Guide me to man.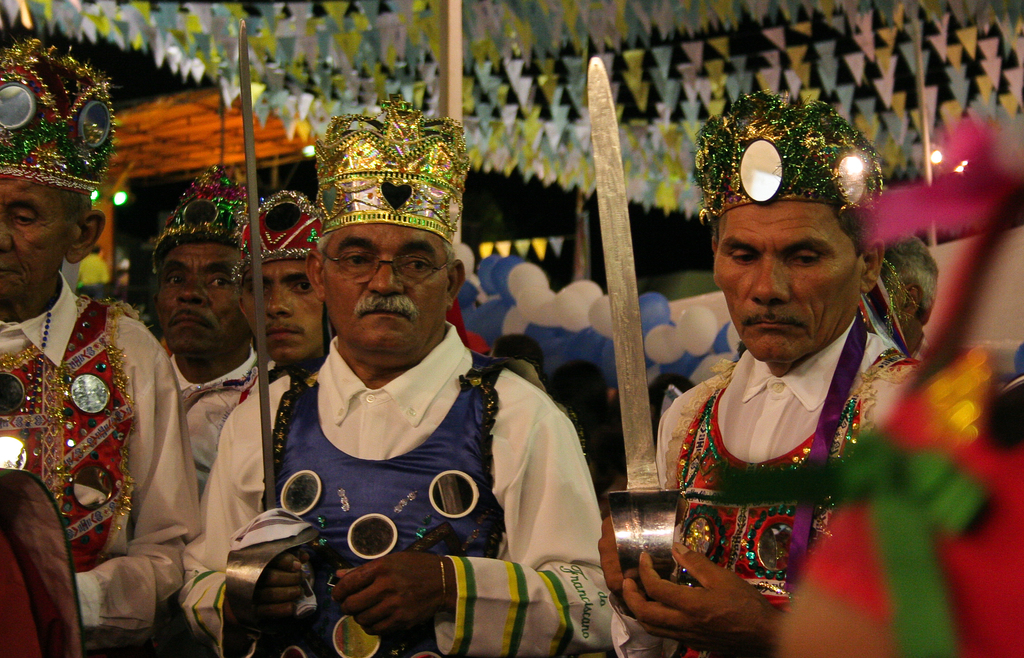
Guidance: detection(147, 165, 285, 500).
